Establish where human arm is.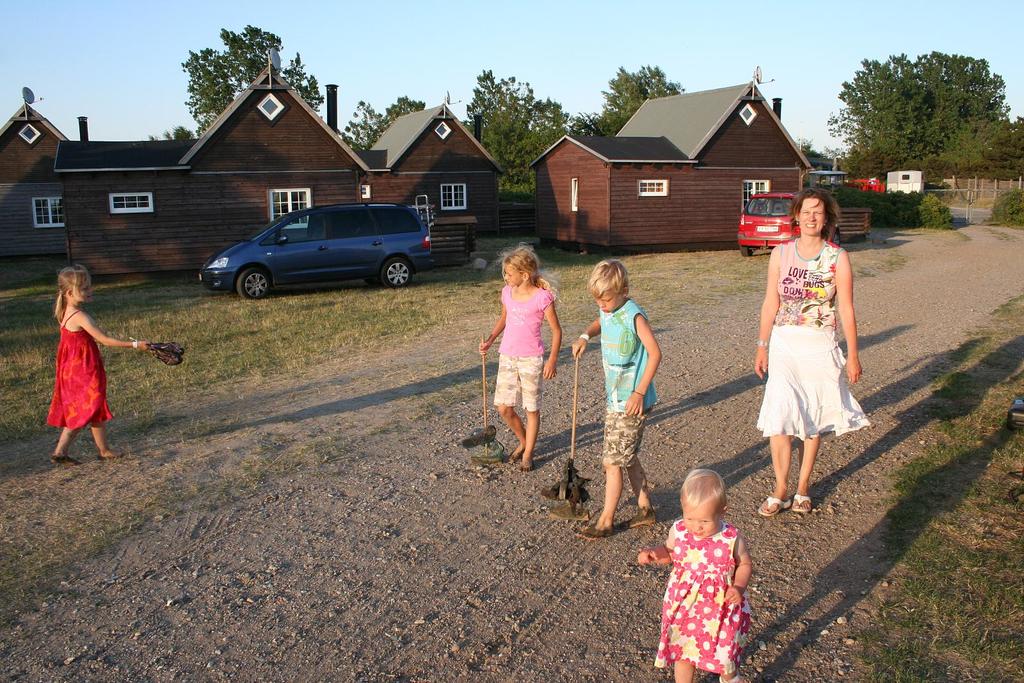
Established at x1=623 y1=305 x2=669 y2=422.
